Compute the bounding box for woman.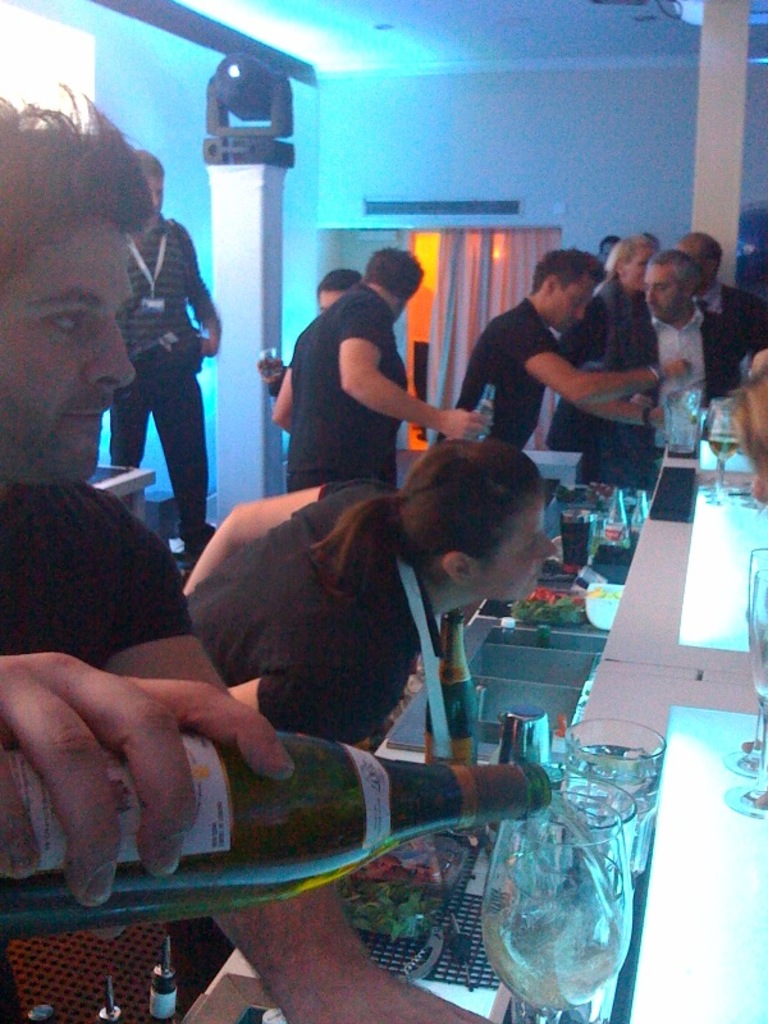
<region>173, 428, 566, 840</region>.
